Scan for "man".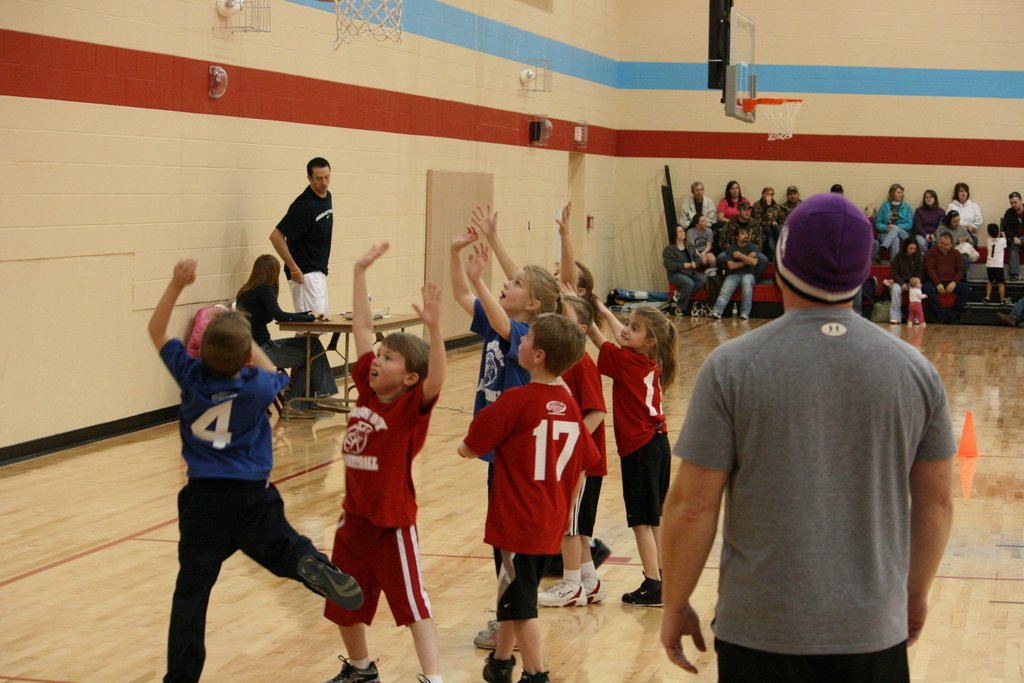
Scan result: crop(266, 154, 337, 336).
